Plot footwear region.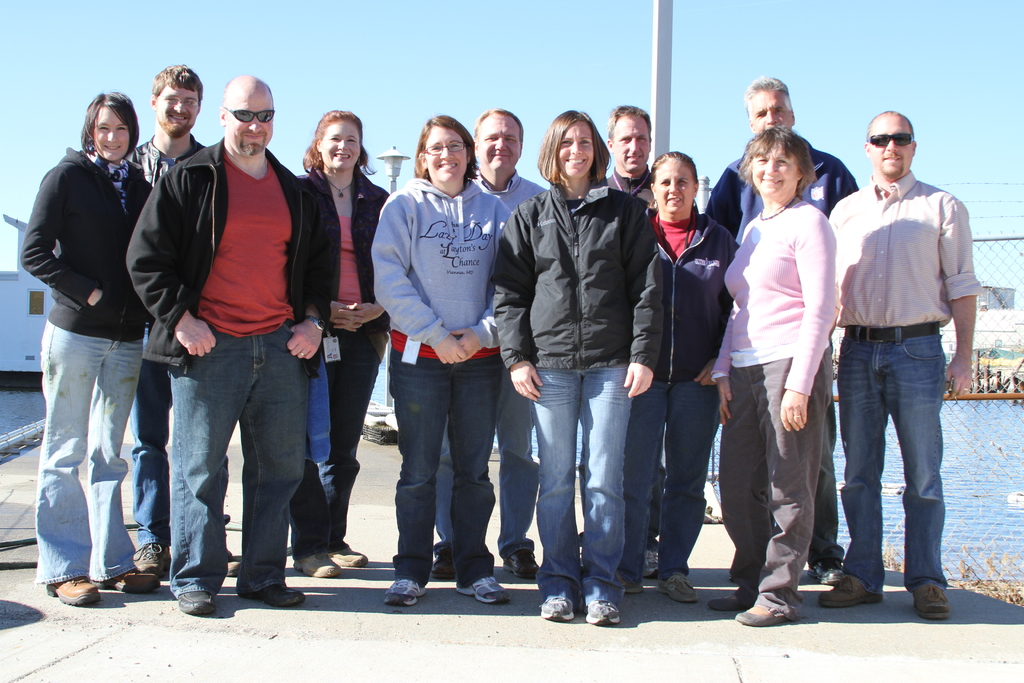
Plotted at [51,577,102,605].
